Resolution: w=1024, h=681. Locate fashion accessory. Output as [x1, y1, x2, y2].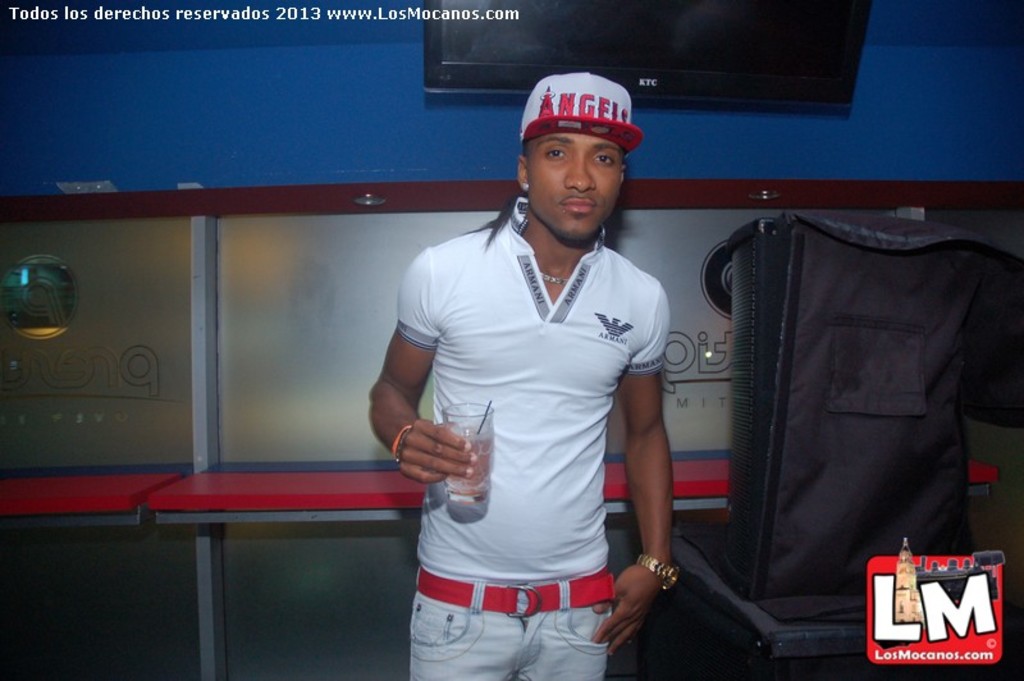
[390, 428, 411, 458].
